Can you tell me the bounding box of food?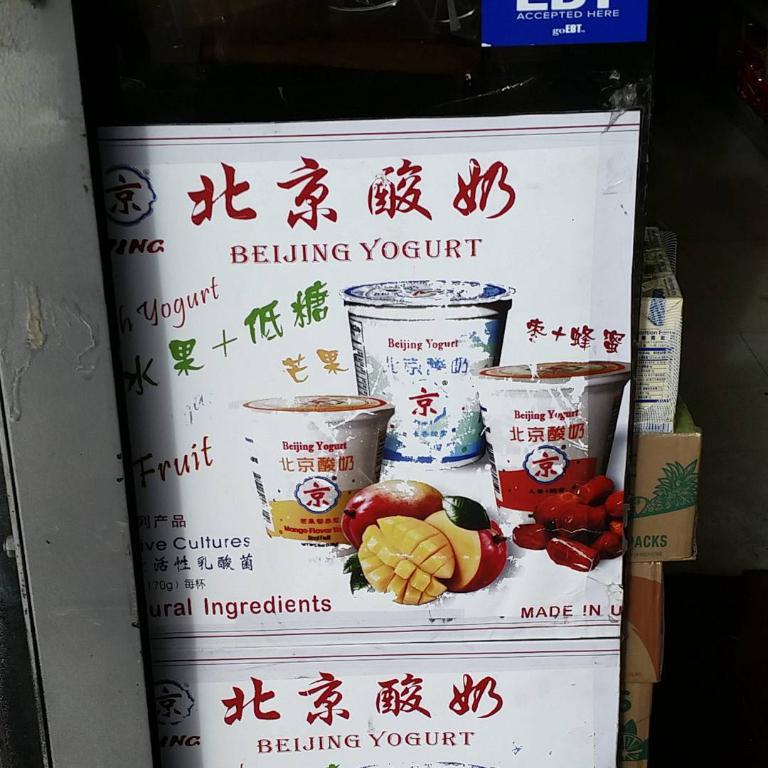
337/479/444/549.
